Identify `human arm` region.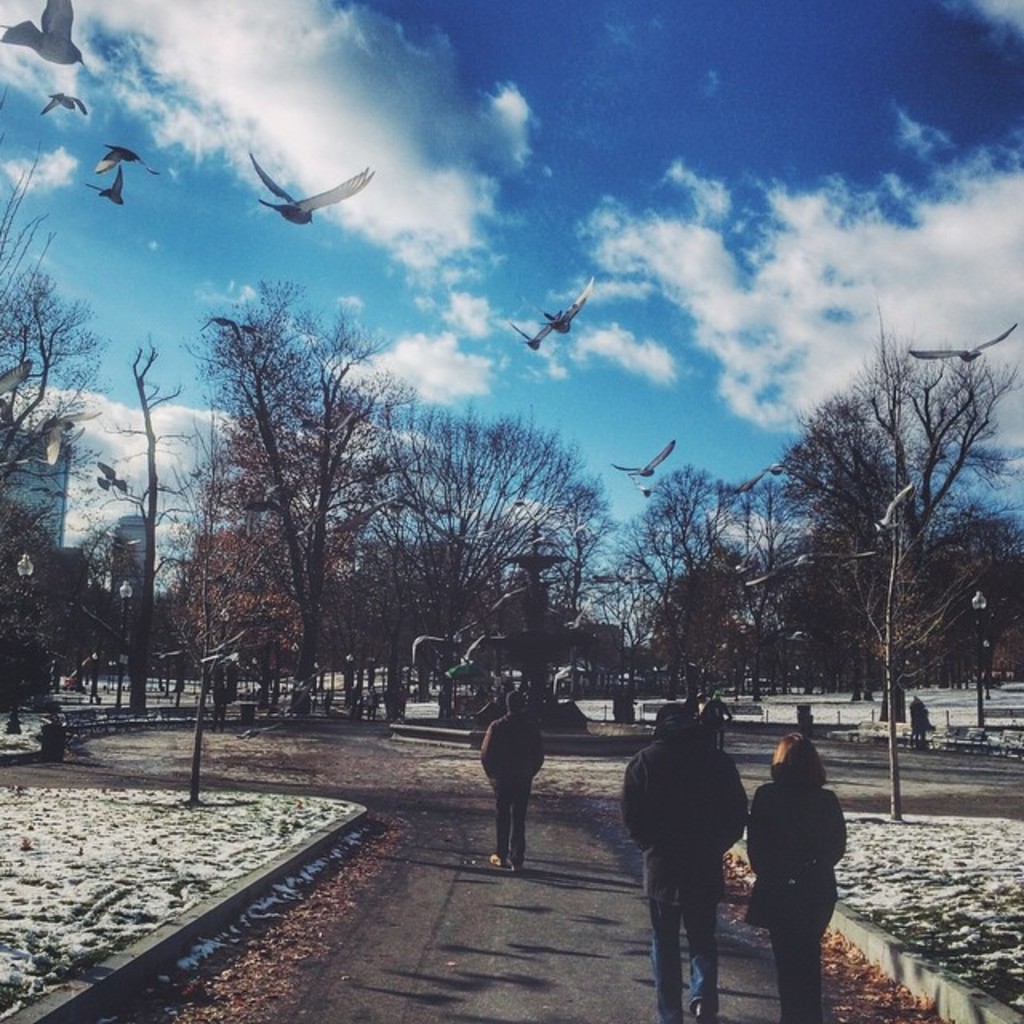
Region: 739 781 763 872.
